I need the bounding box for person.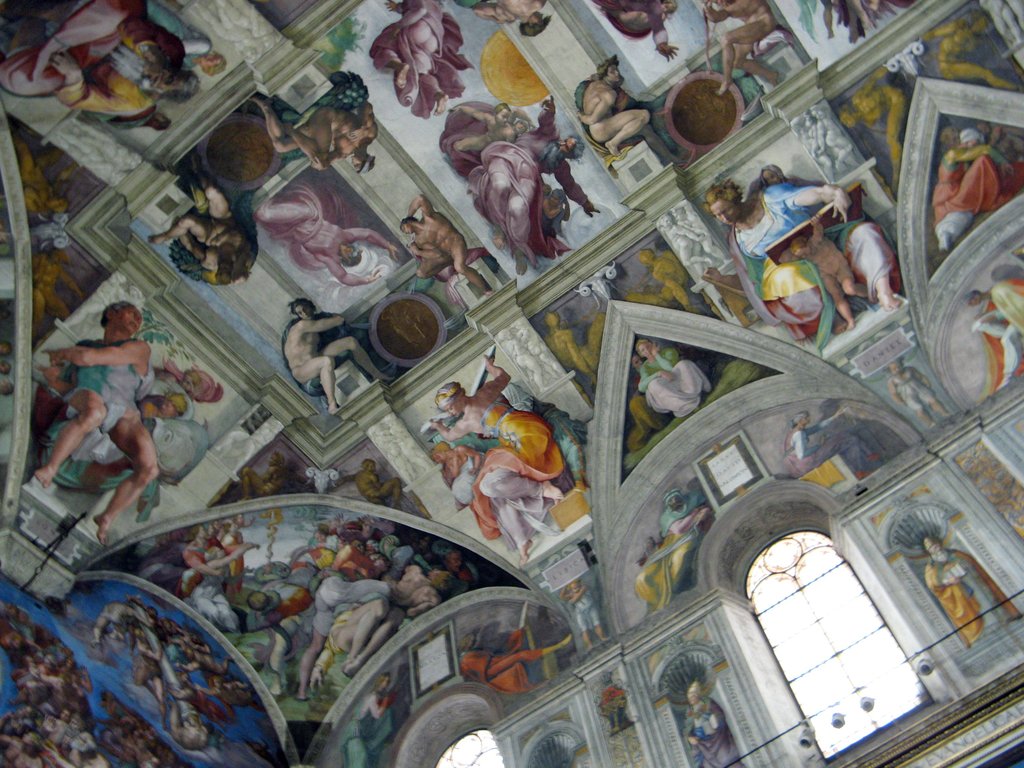
Here it is: [683,177,861,338].
